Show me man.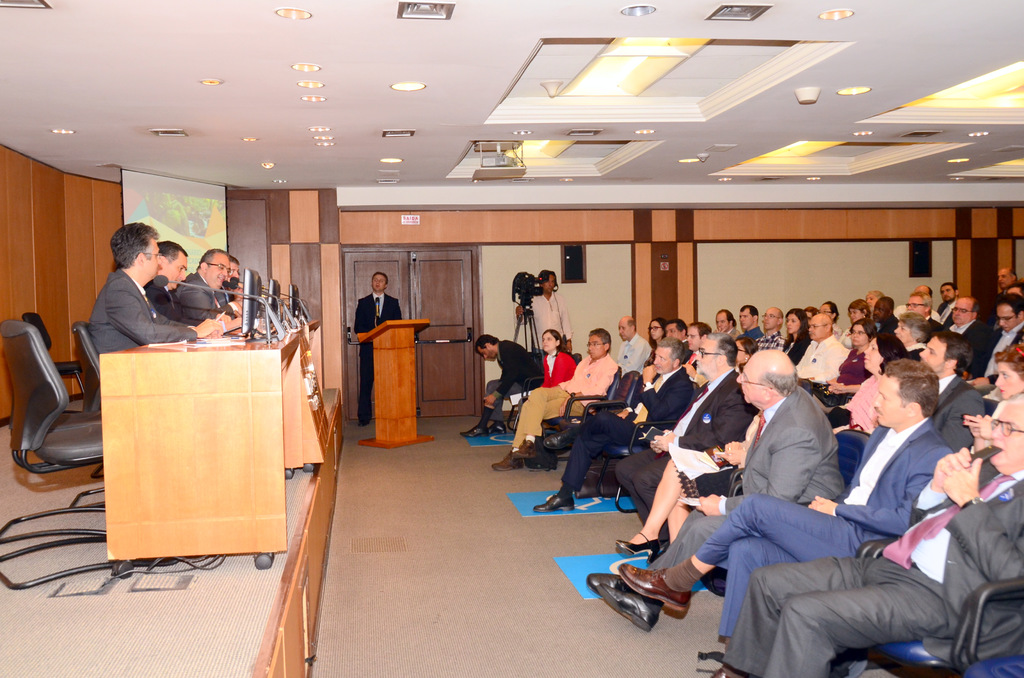
man is here: (514,270,577,350).
